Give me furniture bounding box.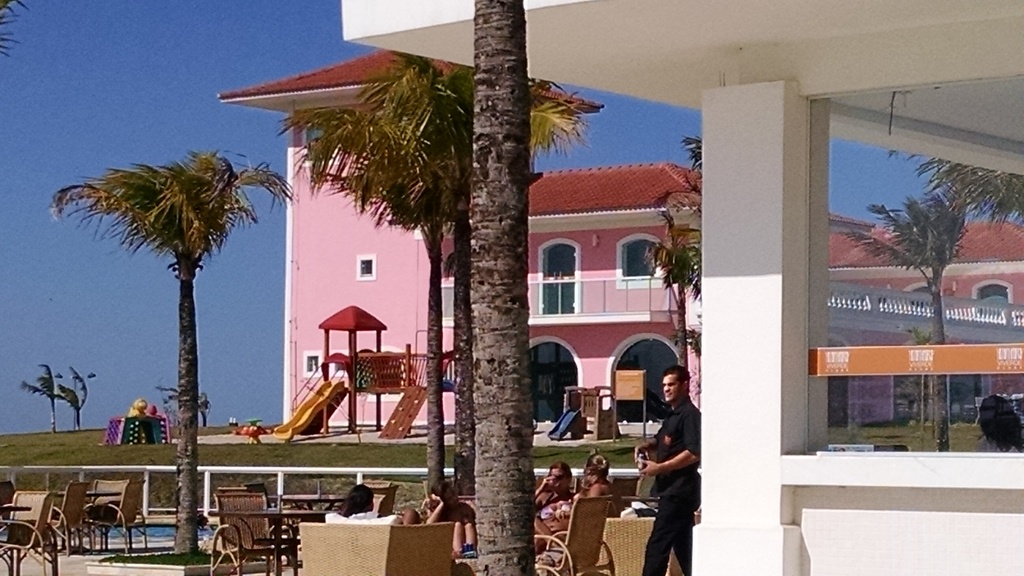
crop(205, 485, 301, 575).
